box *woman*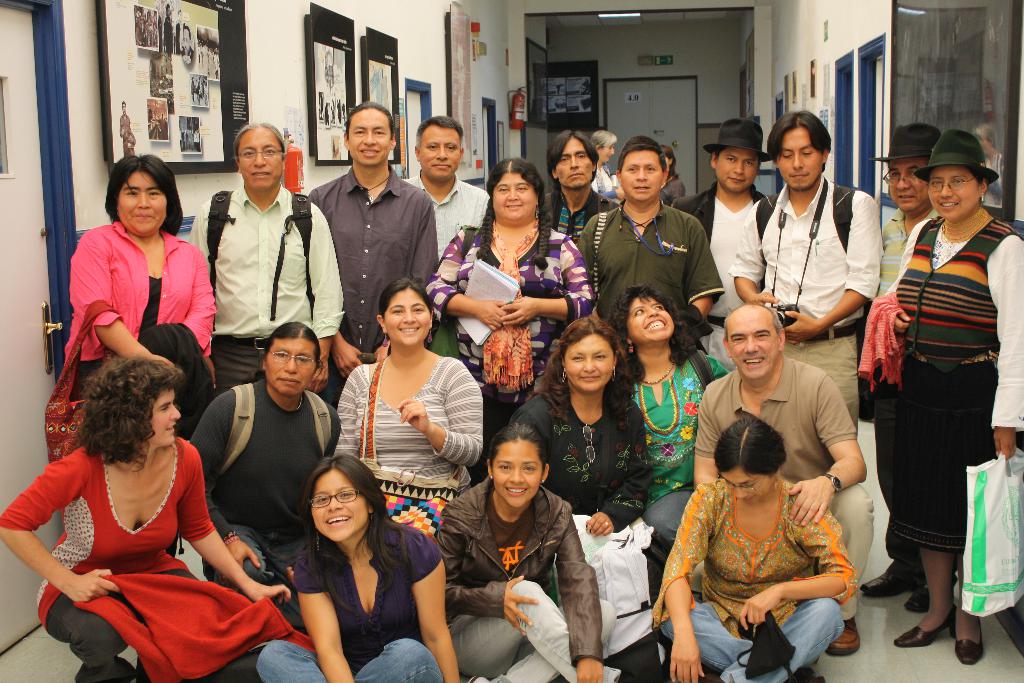
locate(442, 420, 625, 682)
